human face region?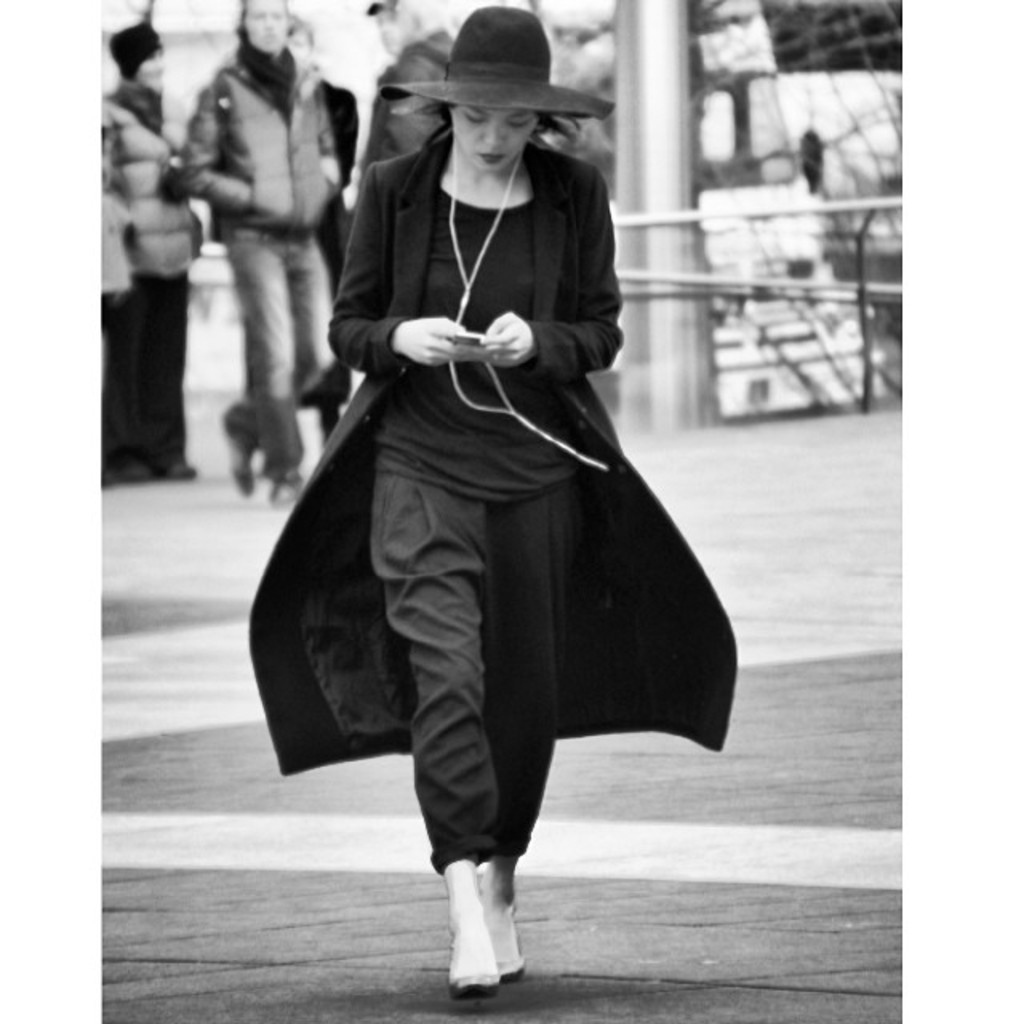
Rect(374, 2, 414, 53)
